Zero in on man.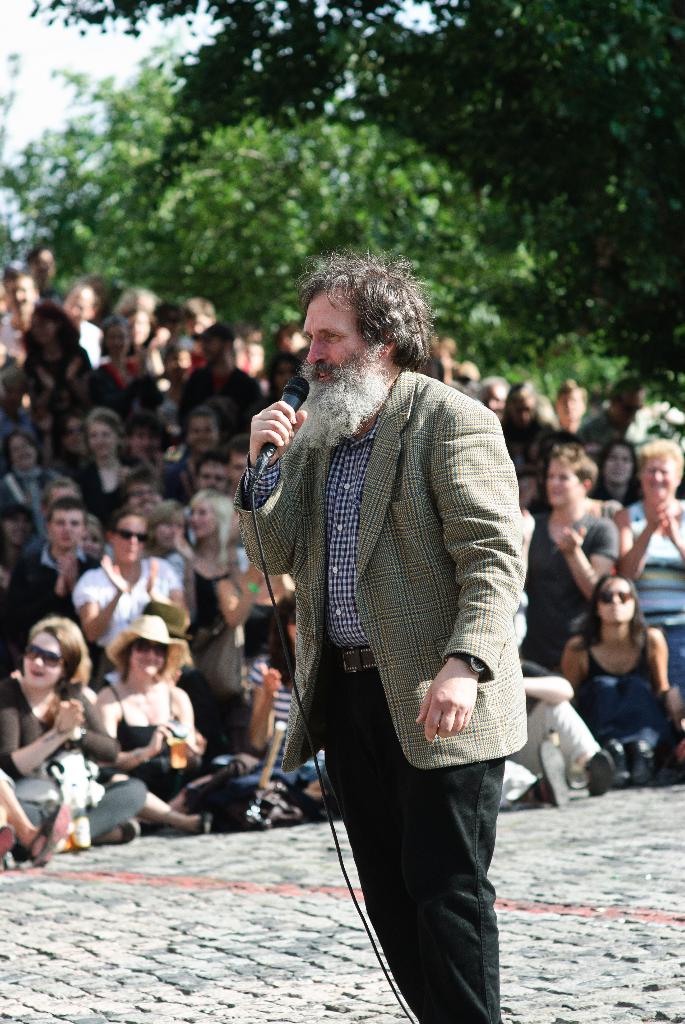
Zeroed in: (x1=116, y1=475, x2=161, y2=514).
